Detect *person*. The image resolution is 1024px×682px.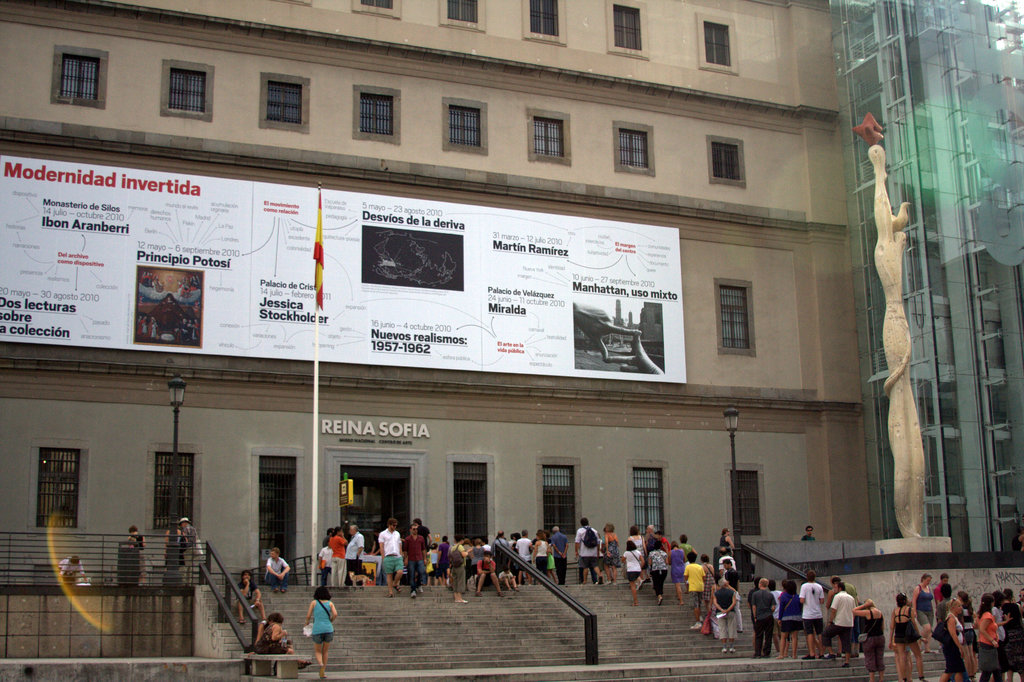
[955, 591, 975, 681].
